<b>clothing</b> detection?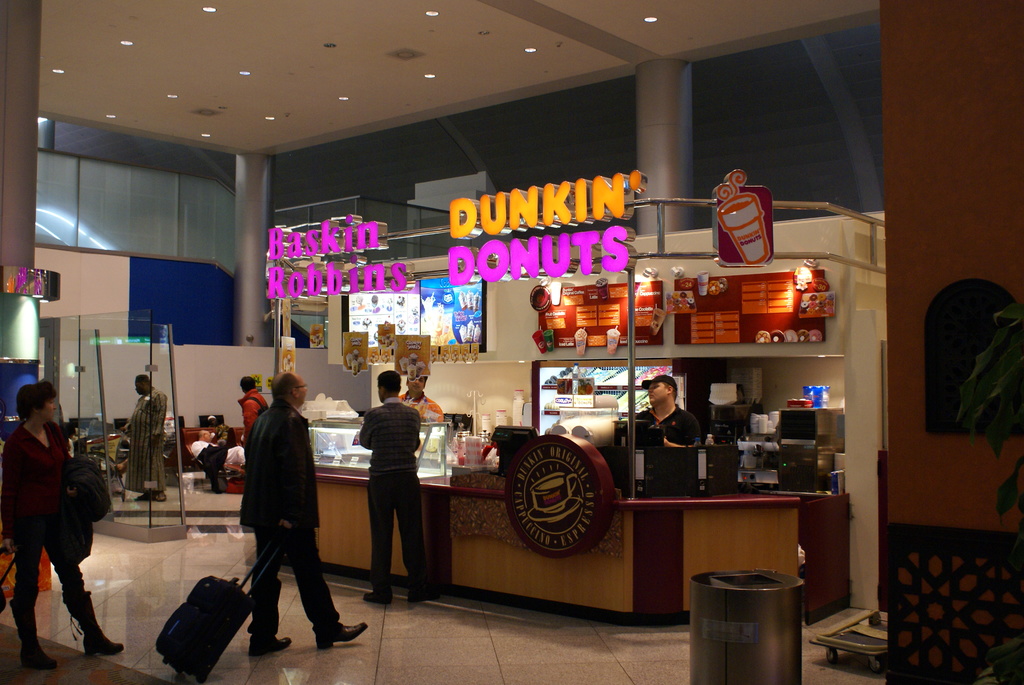
bbox=(397, 388, 447, 425)
